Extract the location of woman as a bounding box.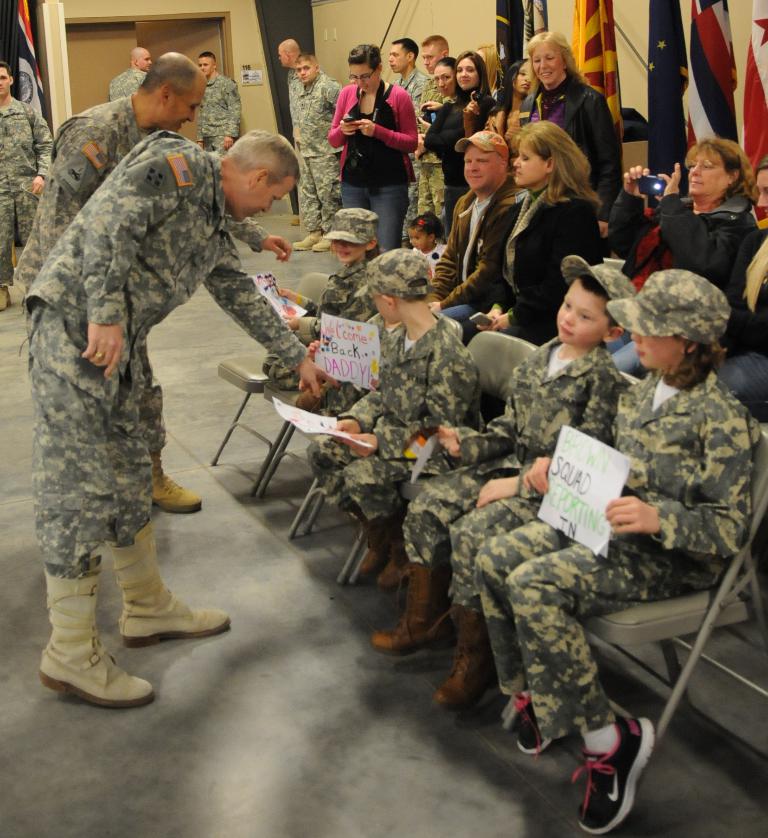
(x1=611, y1=132, x2=760, y2=370).
